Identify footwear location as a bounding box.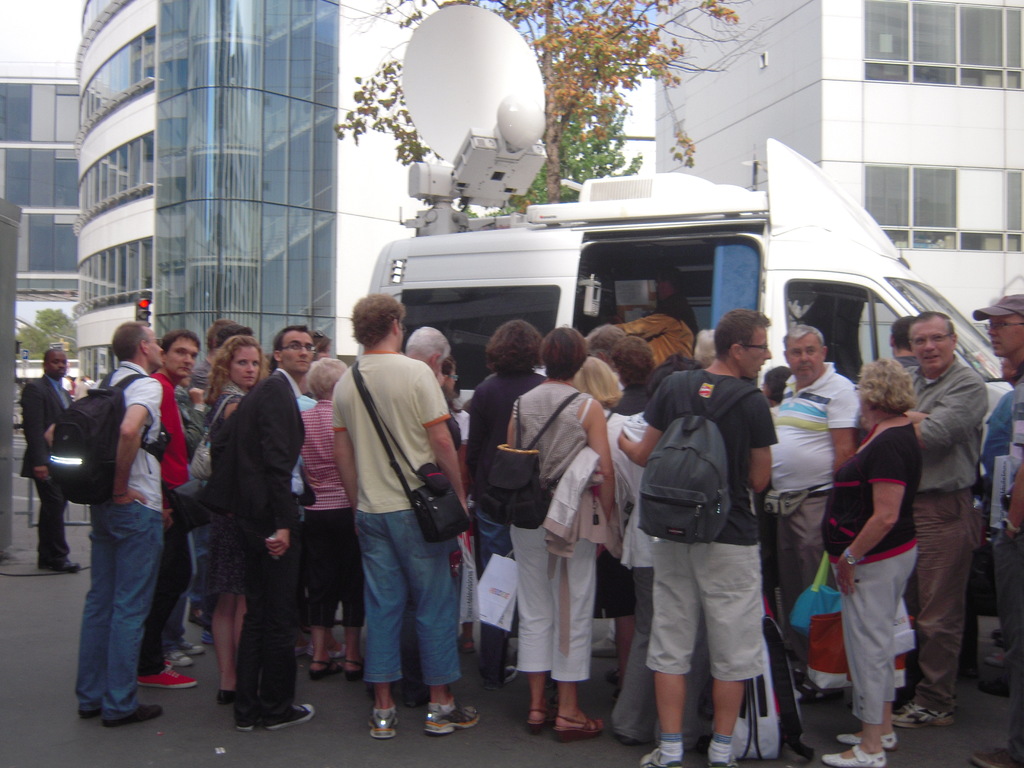
left=304, top=659, right=335, bottom=681.
